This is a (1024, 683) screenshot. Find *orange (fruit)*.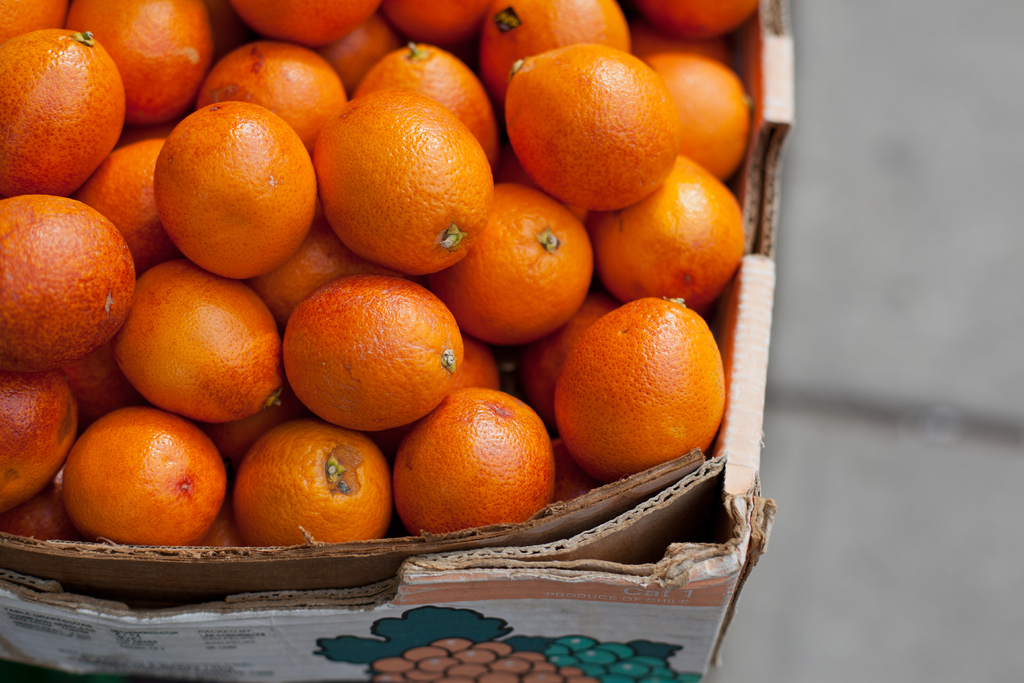
Bounding box: {"x1": 498, "y1": 45, "x2": 687, "y2": 206}.
